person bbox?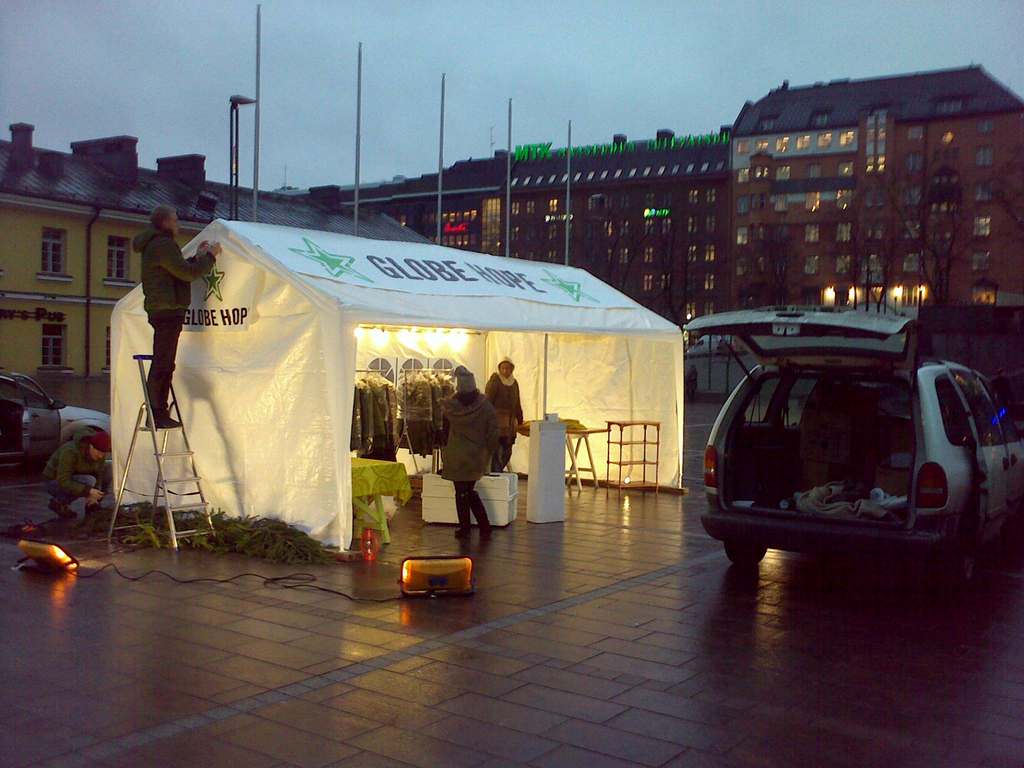
<region>429, 369, 507, 540</region>
